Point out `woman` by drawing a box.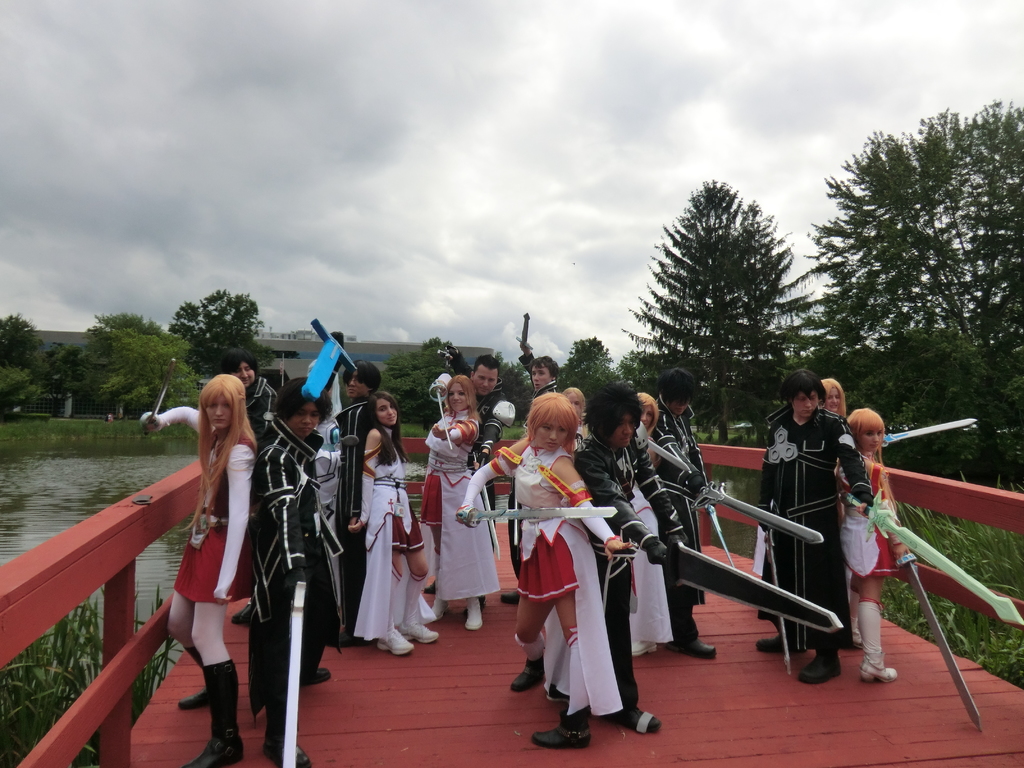
box=[556, 386, 598, 463].
